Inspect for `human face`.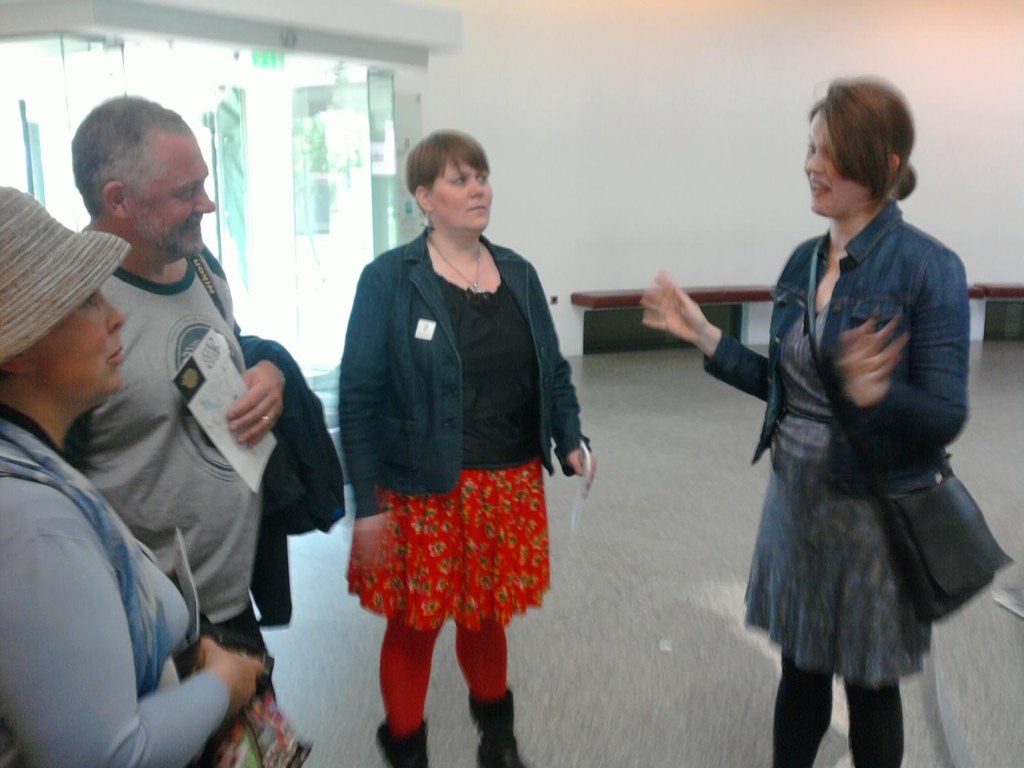
Inspection: region(25, 283, 124, 395).
